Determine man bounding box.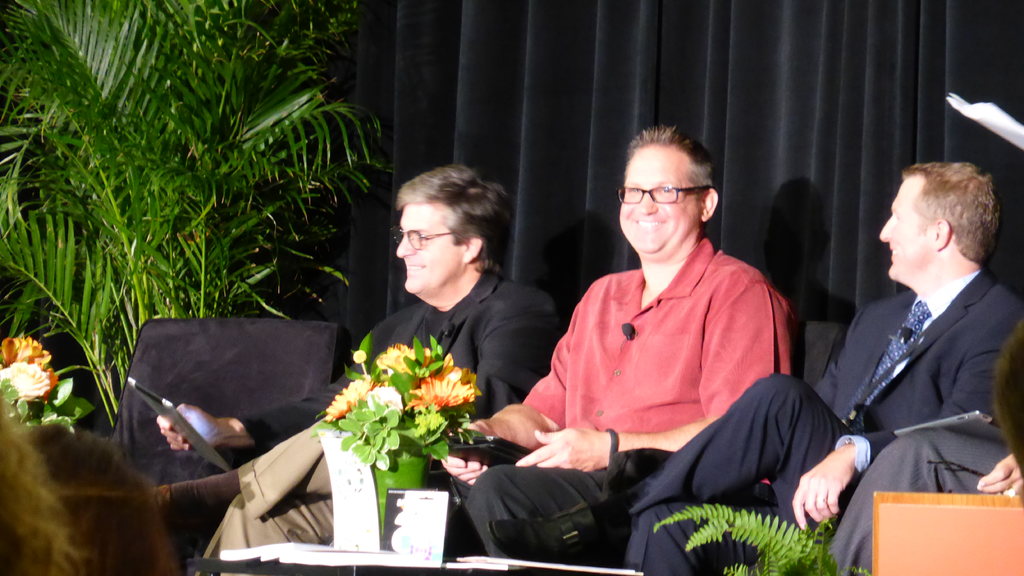
Determined: bbox=[432, 123, 792, 557].
